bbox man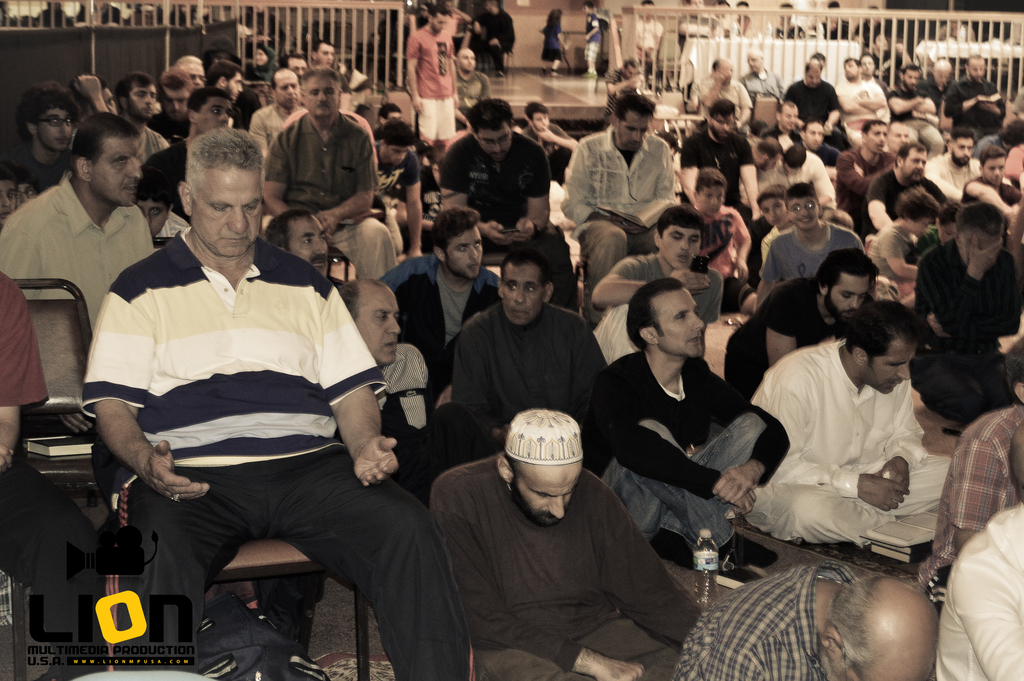
box=[925, 127, 986, 199]
